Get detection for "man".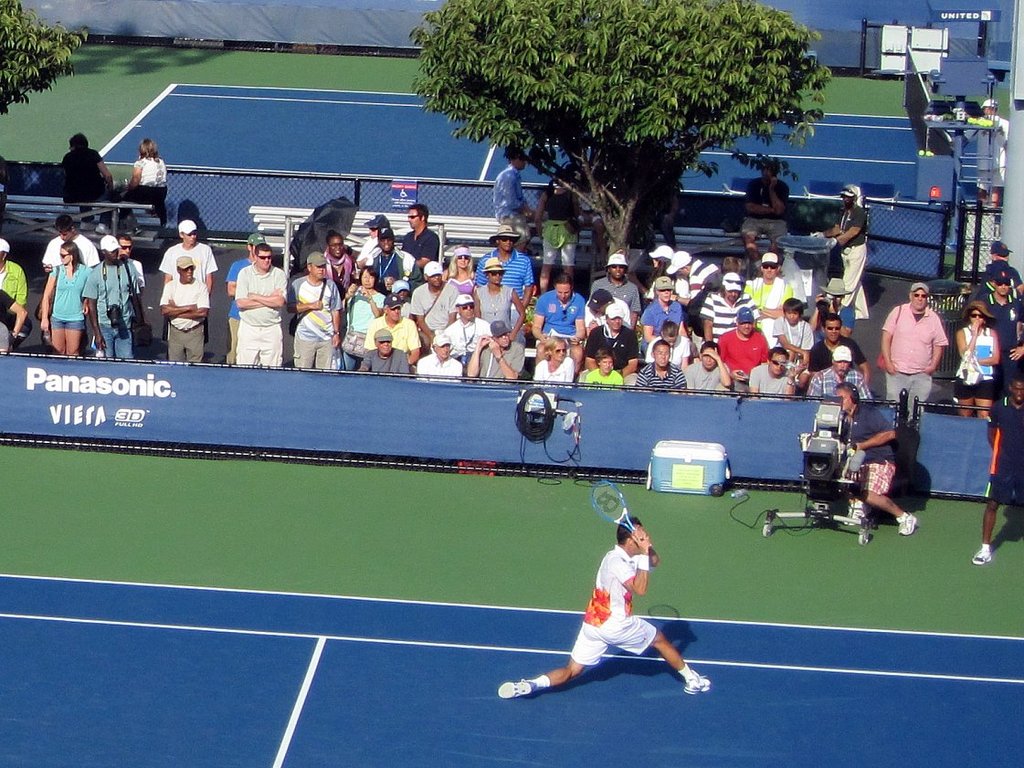
Detection: region(958, 97, 1008, 210).
